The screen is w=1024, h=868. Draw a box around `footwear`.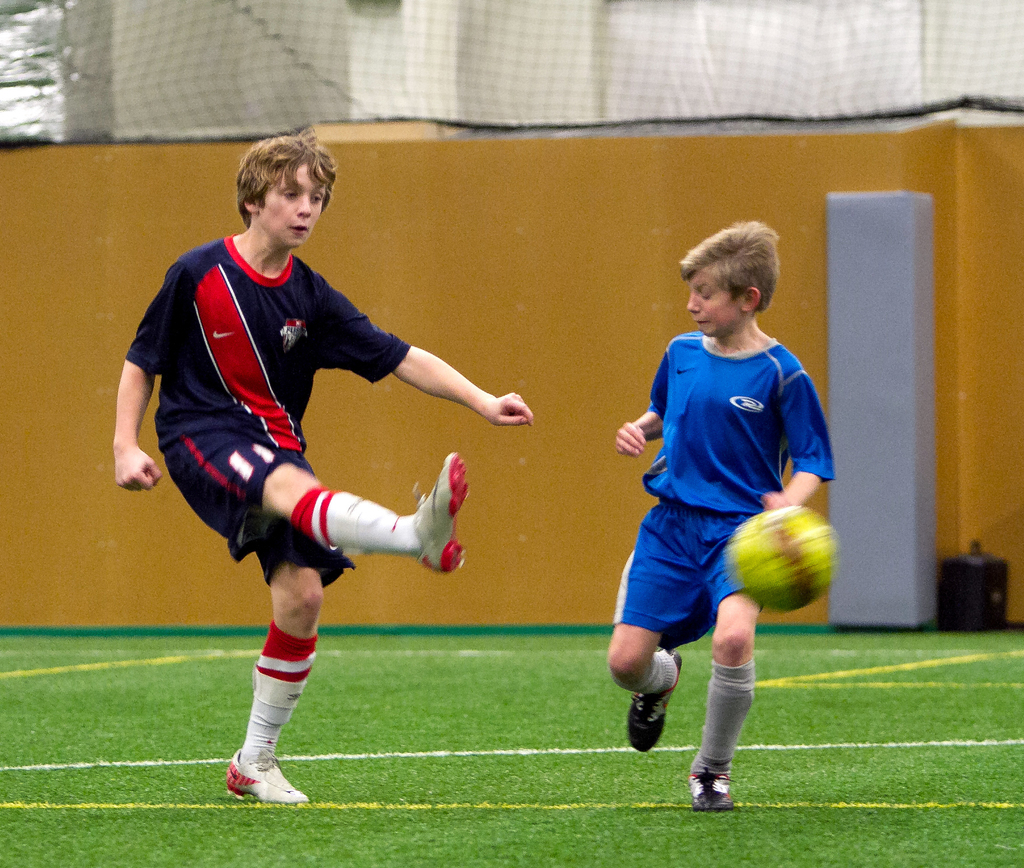
(214, 720, 294, 813).
